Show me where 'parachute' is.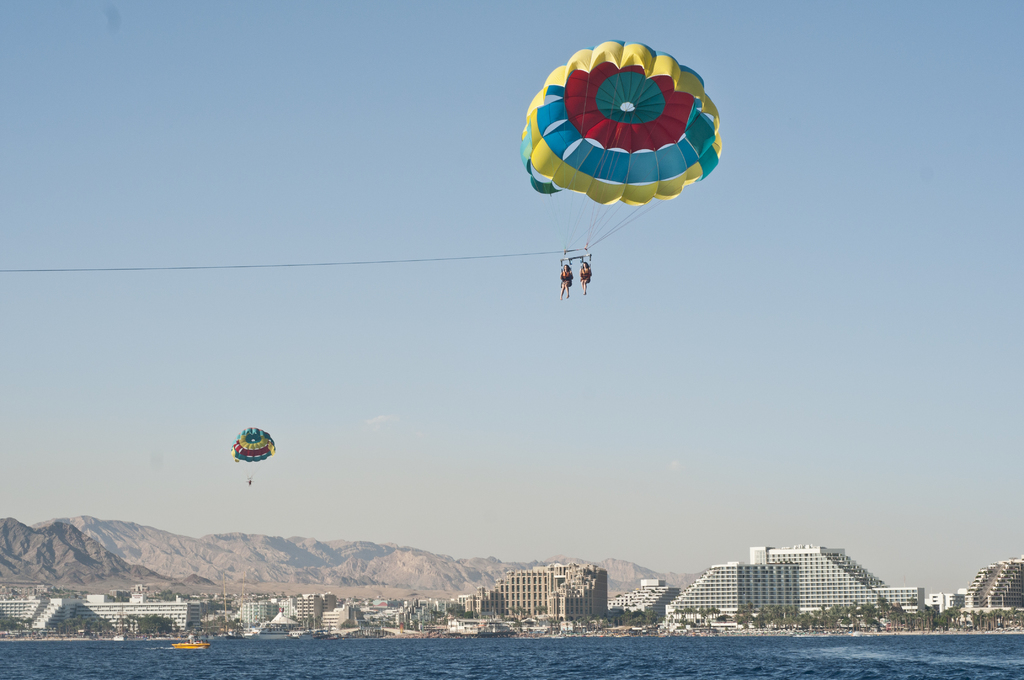
'parachute' is at box=[518, 42, 730, 309].
